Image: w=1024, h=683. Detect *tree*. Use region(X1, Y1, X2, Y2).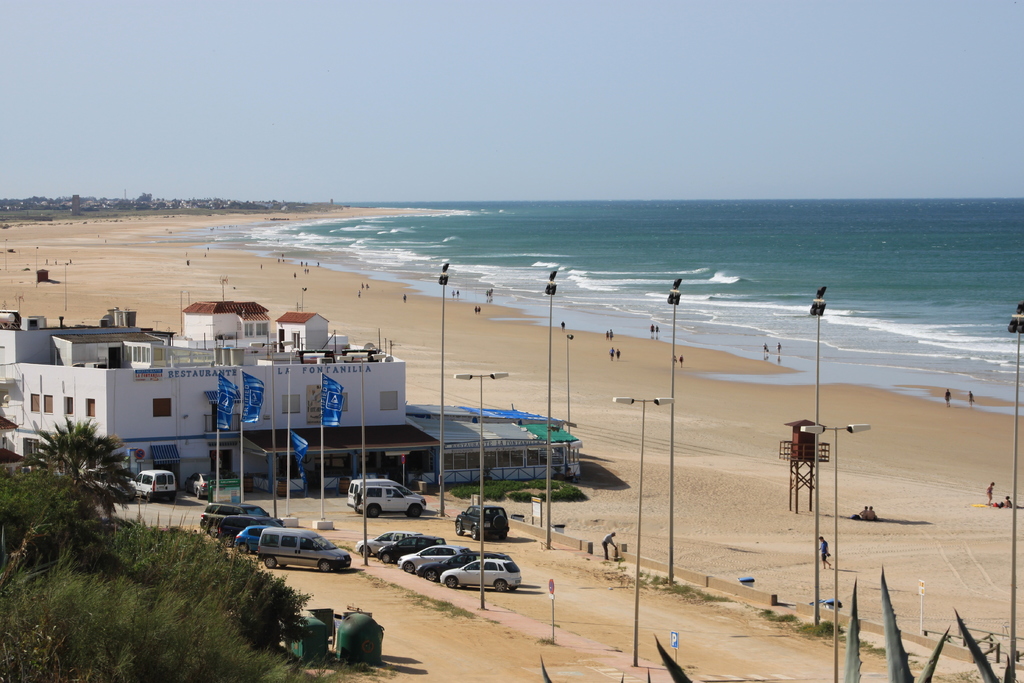
region(17, 400, 136, 541).
